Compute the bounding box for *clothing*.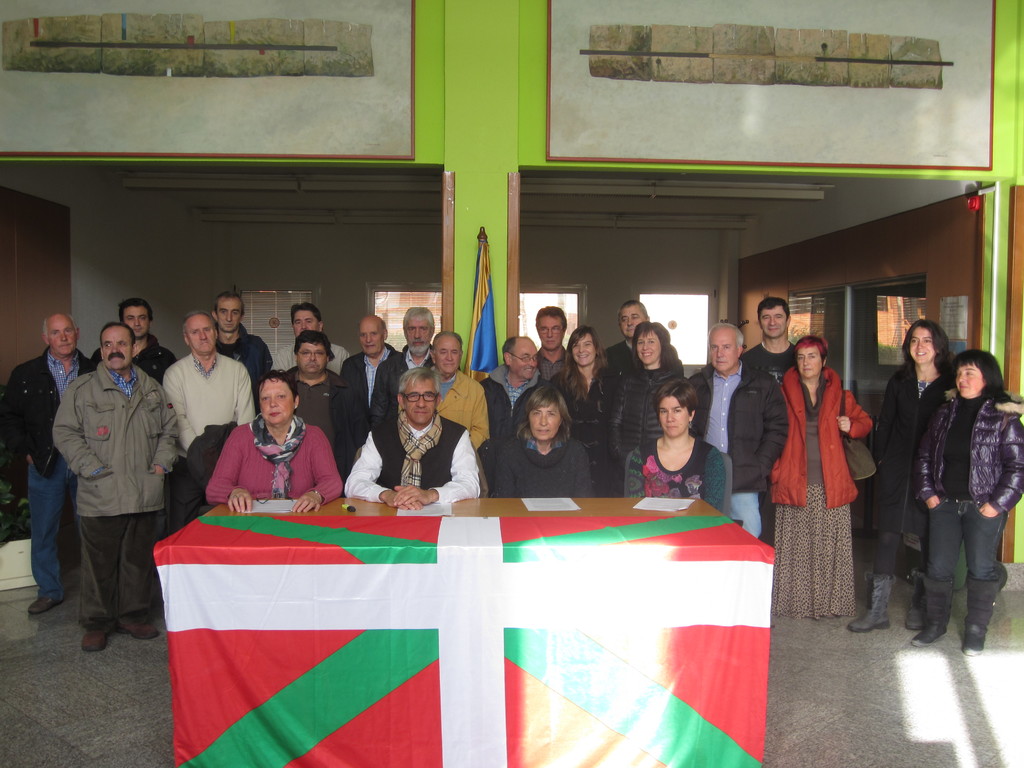
bbox=[622, 442, 741, 515].
